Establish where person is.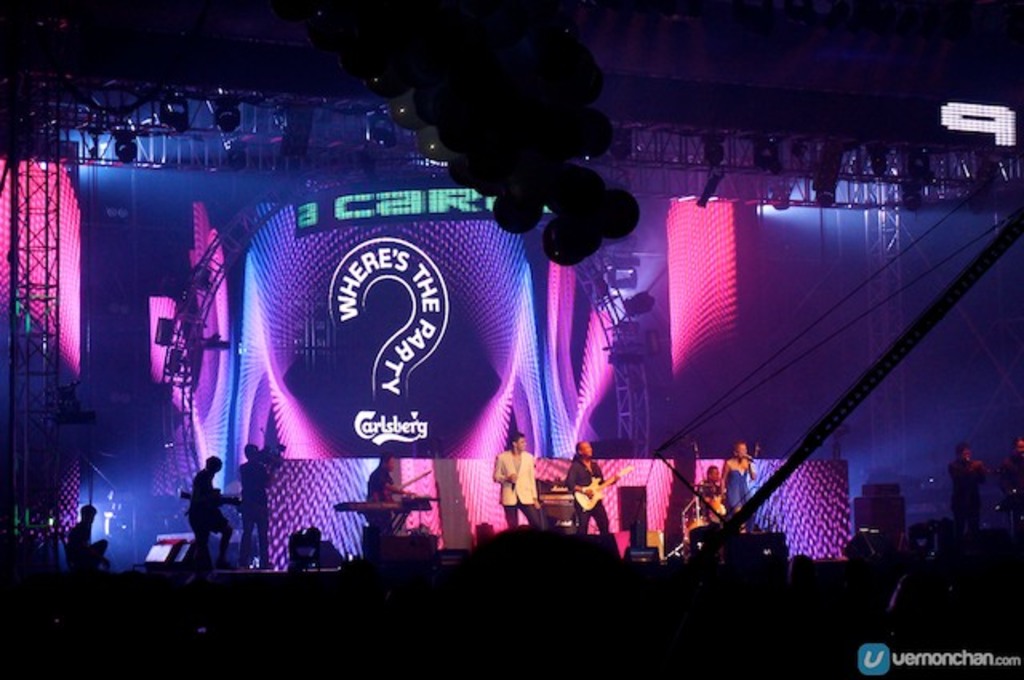
Established at rect(946, 448, 982, 523).
